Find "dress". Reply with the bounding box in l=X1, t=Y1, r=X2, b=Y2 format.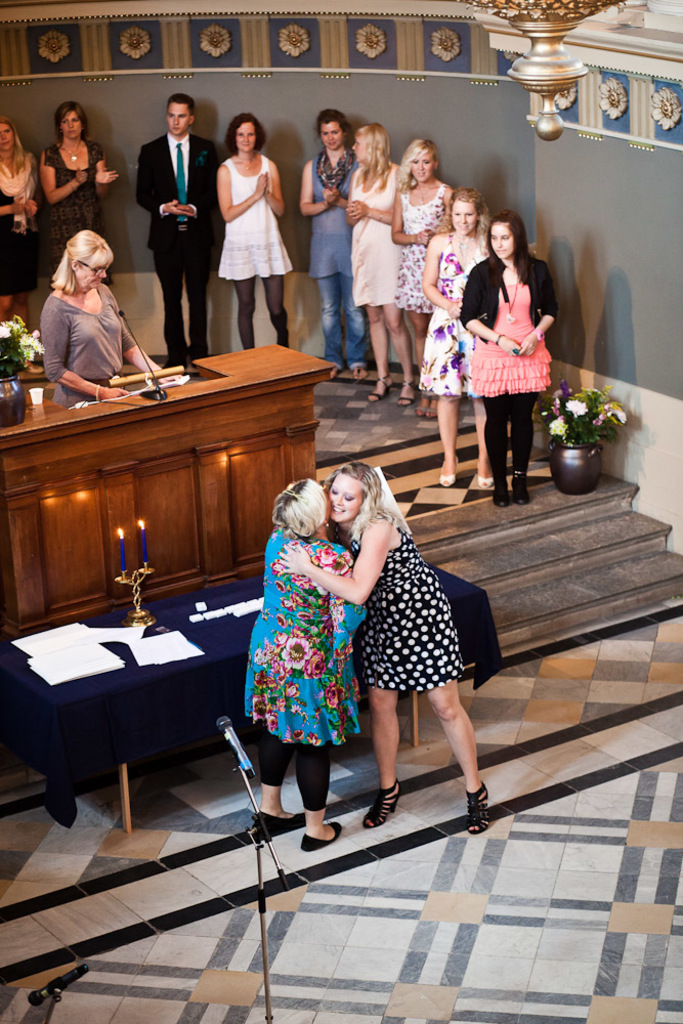
l=337, t=523, r=469, b=696.
